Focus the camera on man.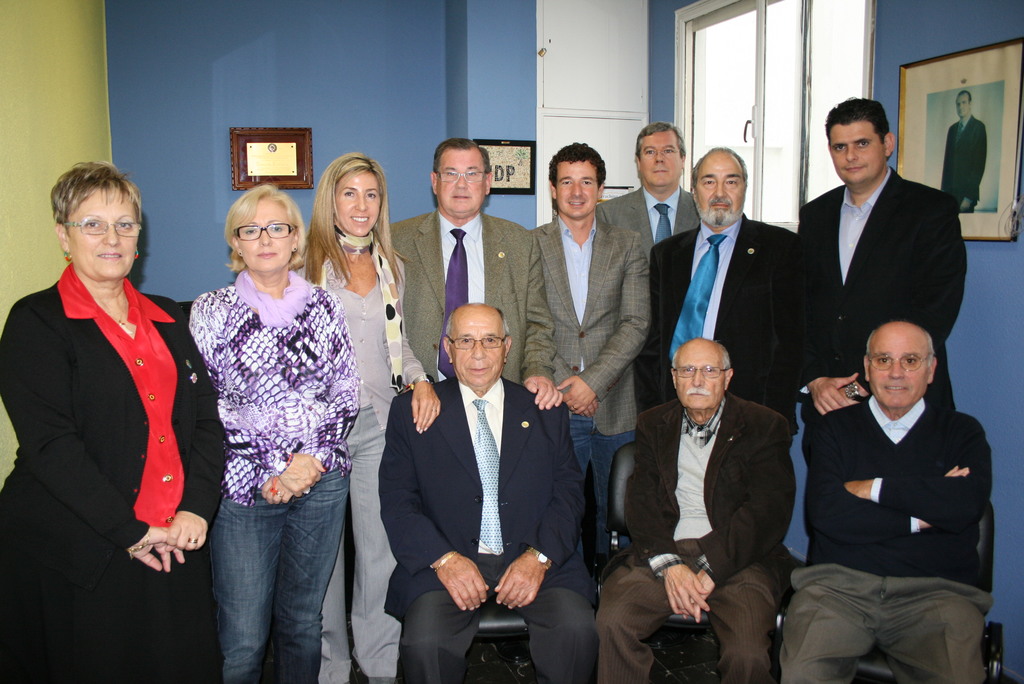
Focus region: {"x1": 589, "y1": 120, "x2": 701, "y2": 260}.
